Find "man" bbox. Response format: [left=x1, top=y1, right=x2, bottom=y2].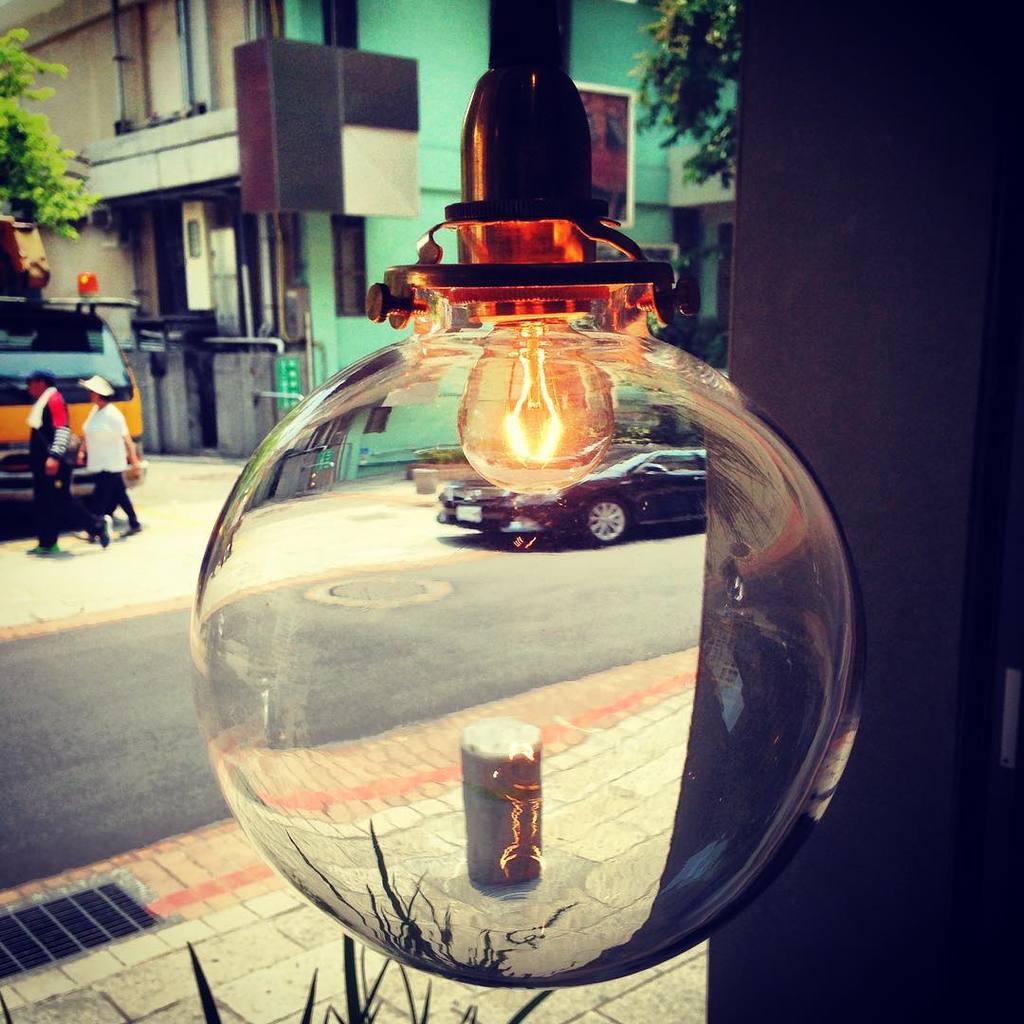
[left=20, top=370, right=73, bottom=551].
